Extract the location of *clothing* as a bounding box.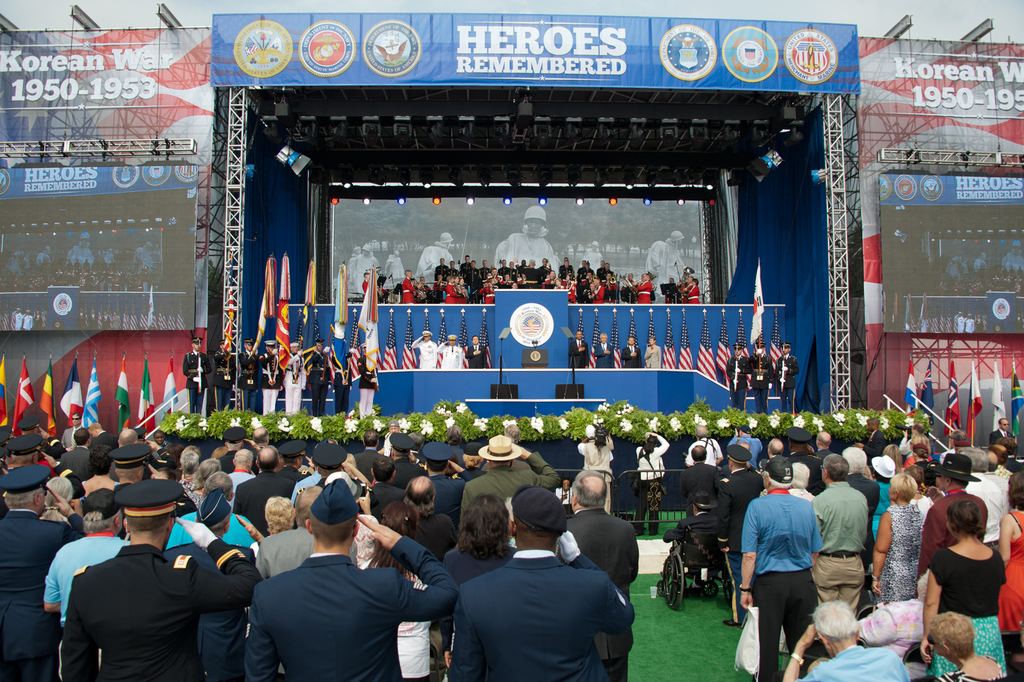
<region>913, 489, 931, 514</region>.
